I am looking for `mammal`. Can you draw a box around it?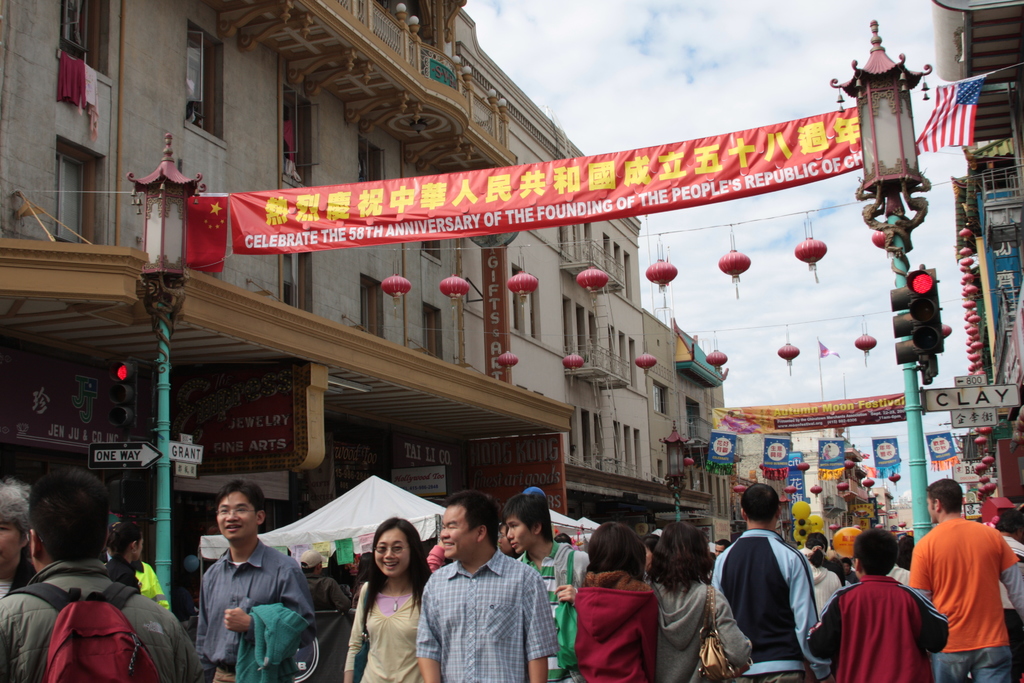
Sure, the bounding box is (x1=415, y1=489, x2=557, y2=680).
